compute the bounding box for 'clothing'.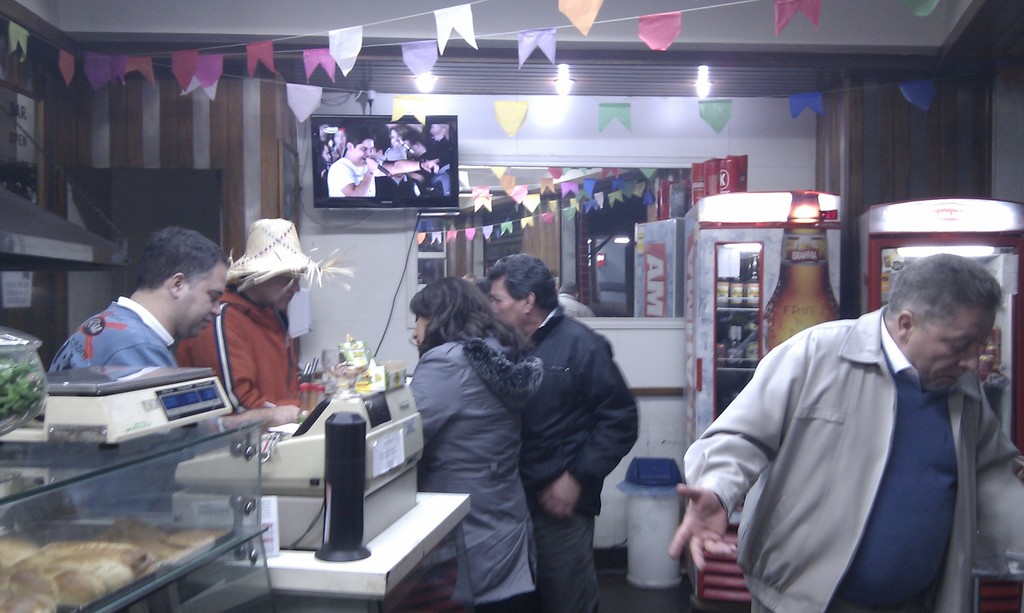
select_region(330, 155, 375, 198).
